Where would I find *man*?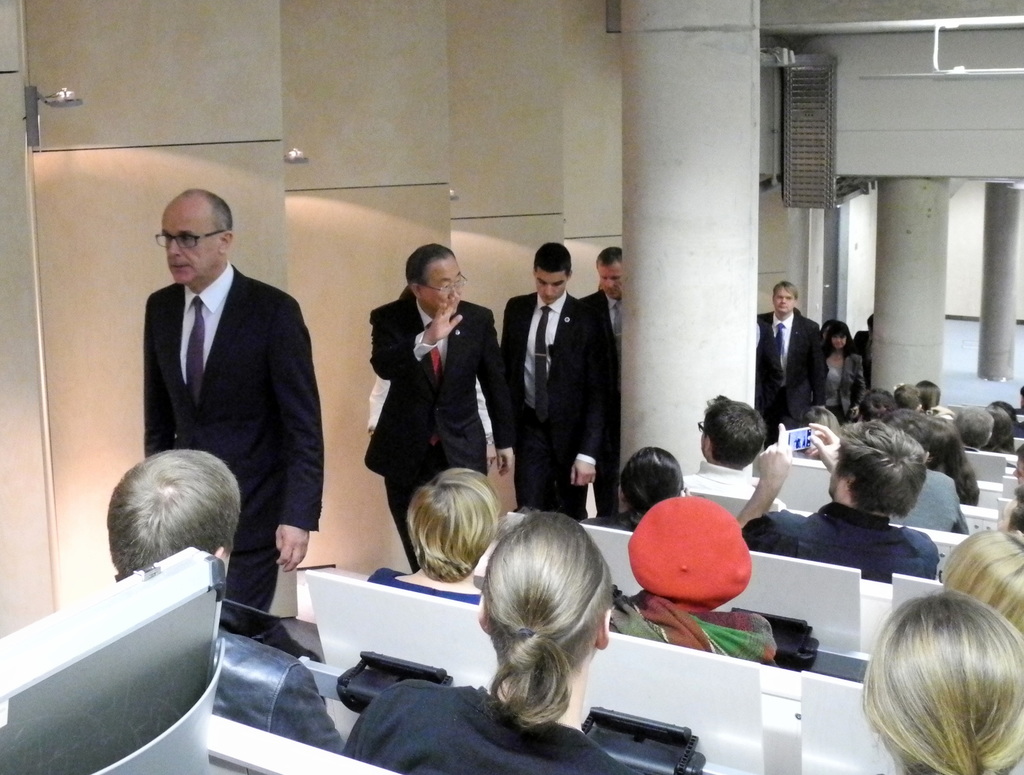
At (584,245,620,516).
